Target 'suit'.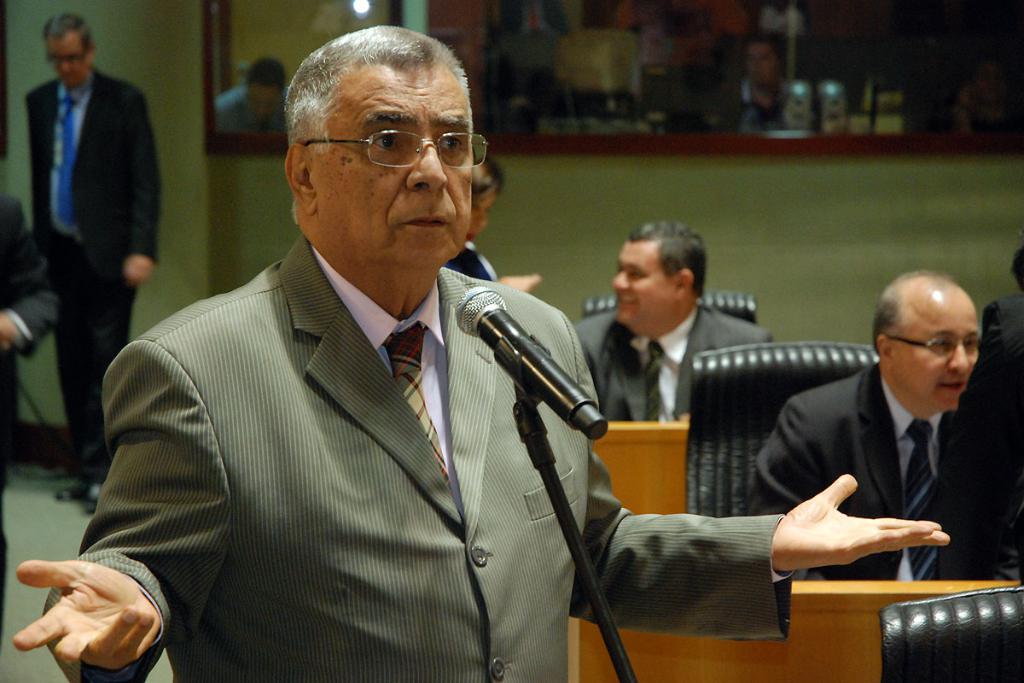
Target region: 979:292:1023:383.
